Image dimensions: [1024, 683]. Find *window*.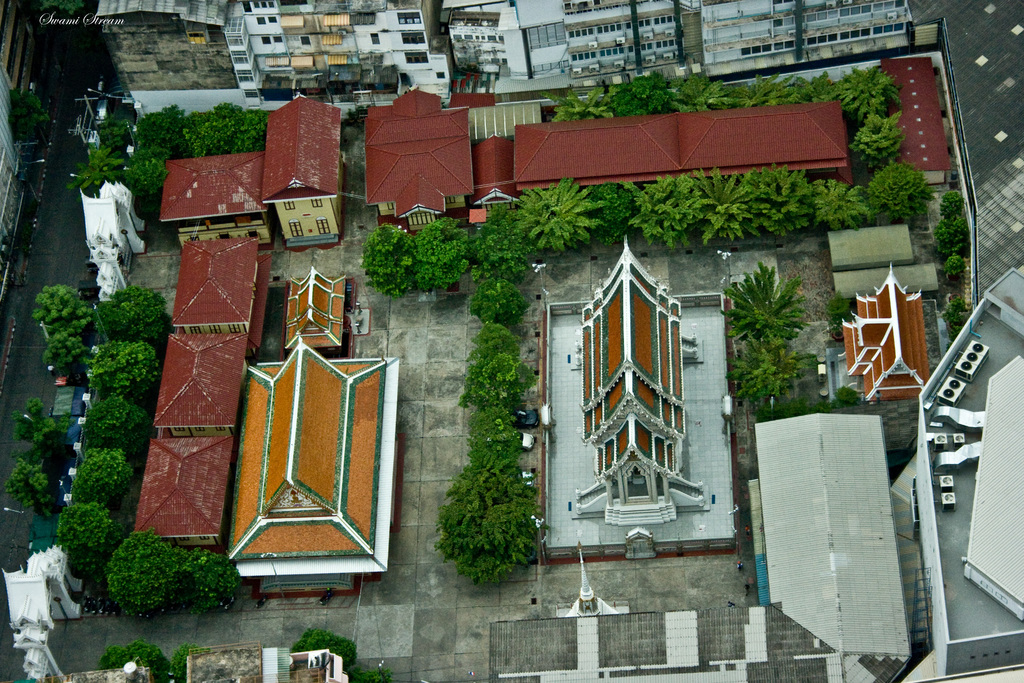
285, 199, 295, 211.
